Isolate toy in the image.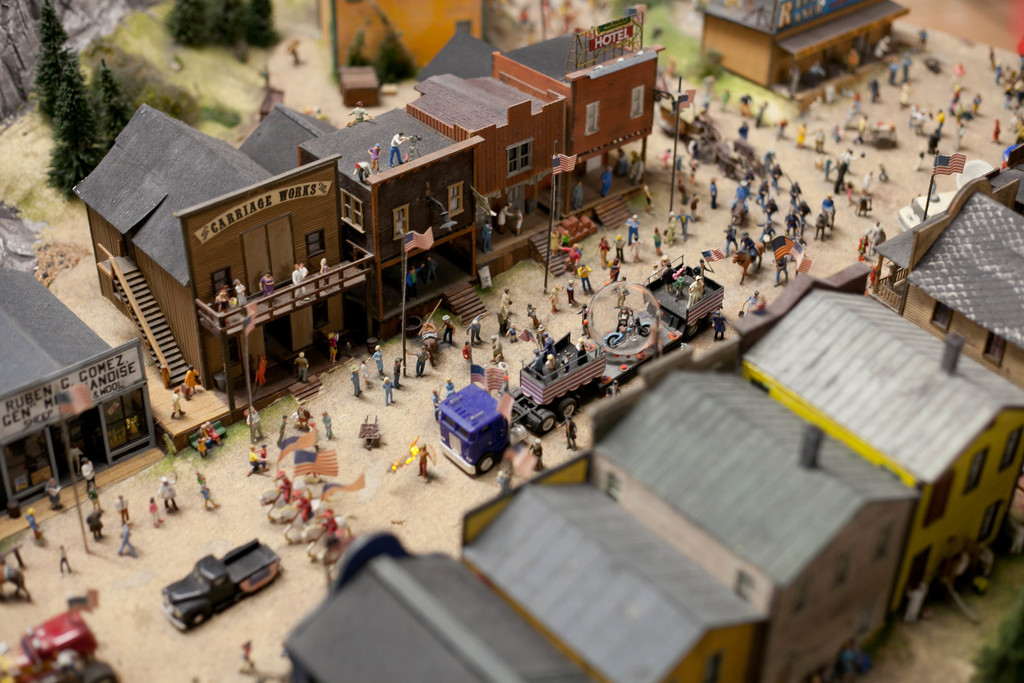
Isolated region: 717, 224, 735, 261.
